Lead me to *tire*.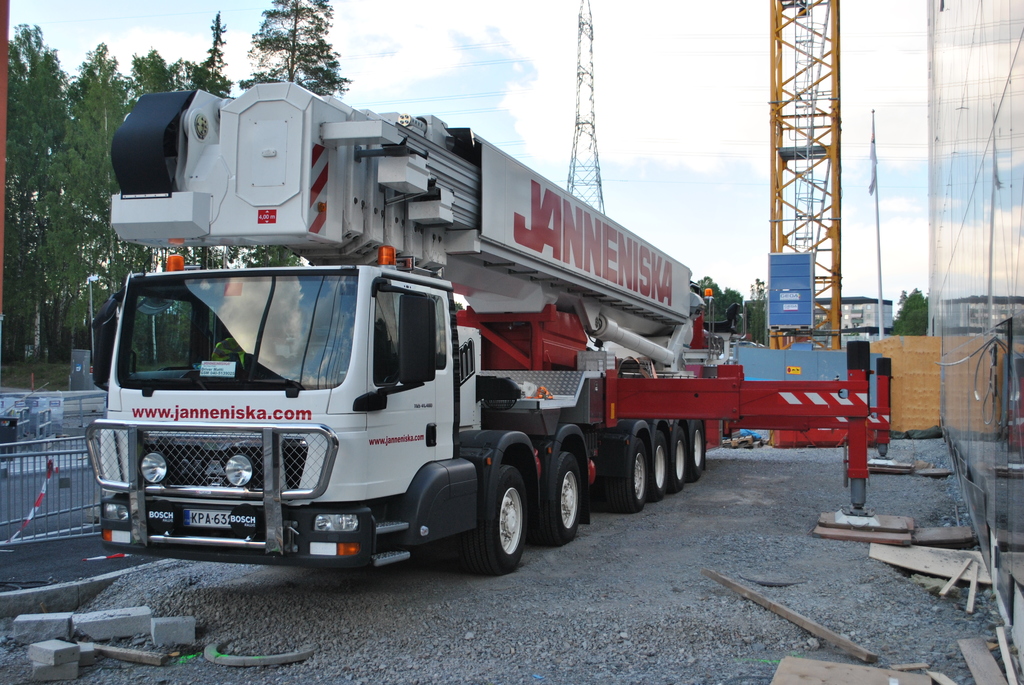
Lead to box(466, 471, 534, 579).
